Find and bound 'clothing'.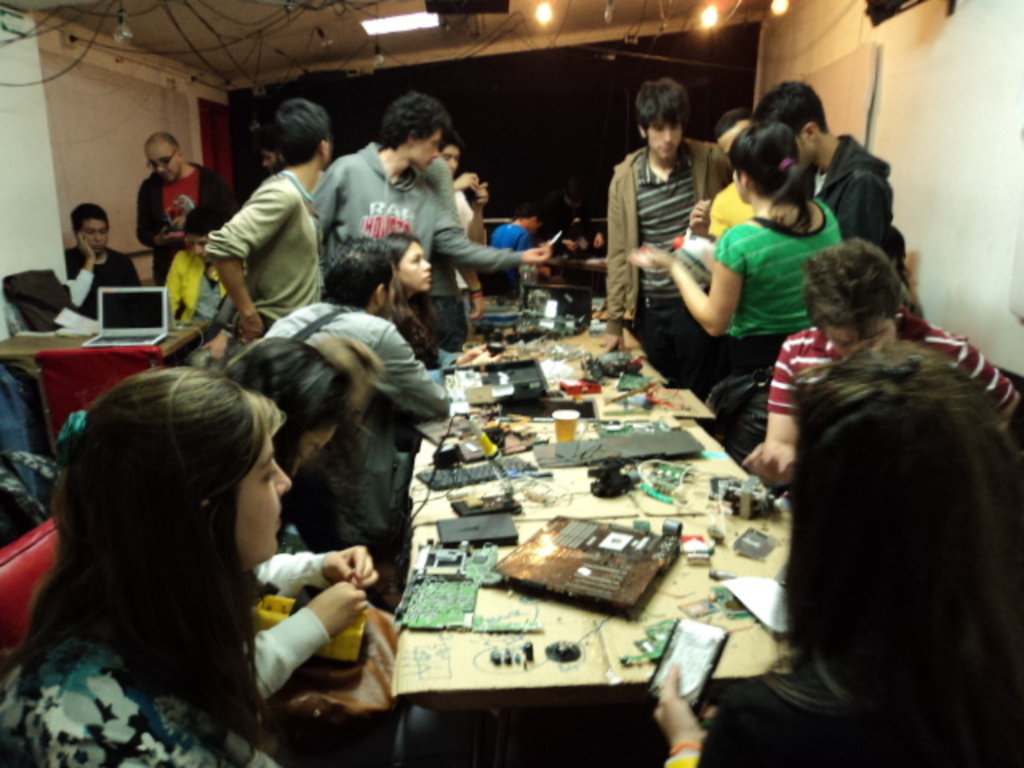
Bound: locate(67, 242, 144, 315).
